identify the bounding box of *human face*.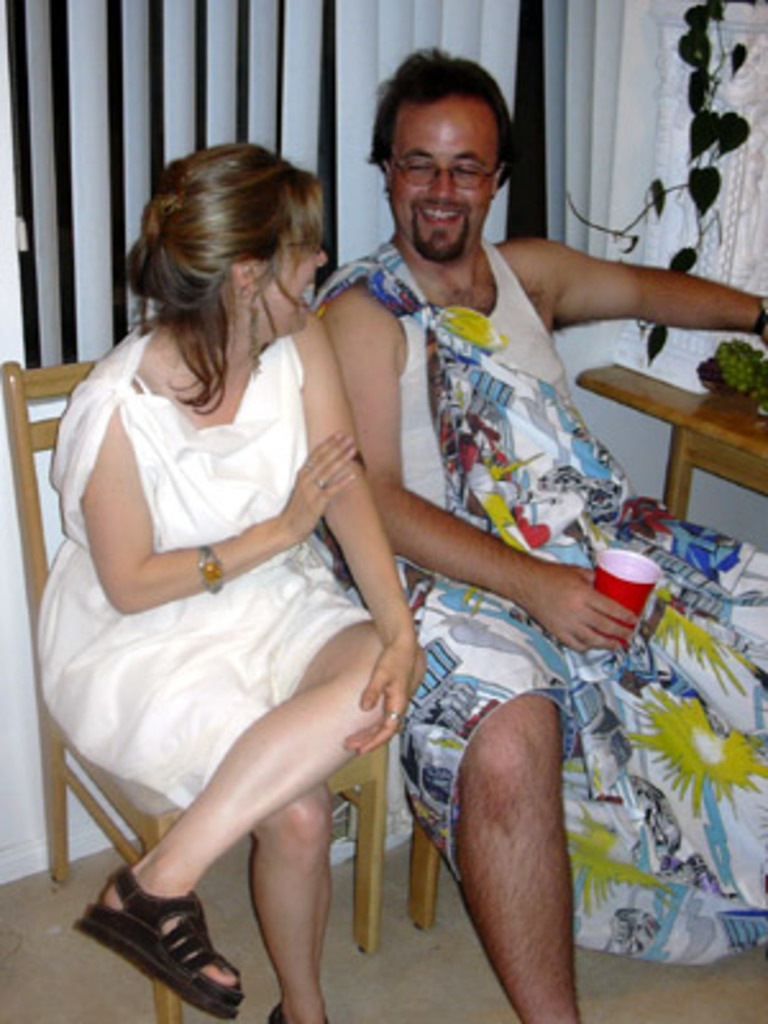
box=[392, 95, 494, 259].
